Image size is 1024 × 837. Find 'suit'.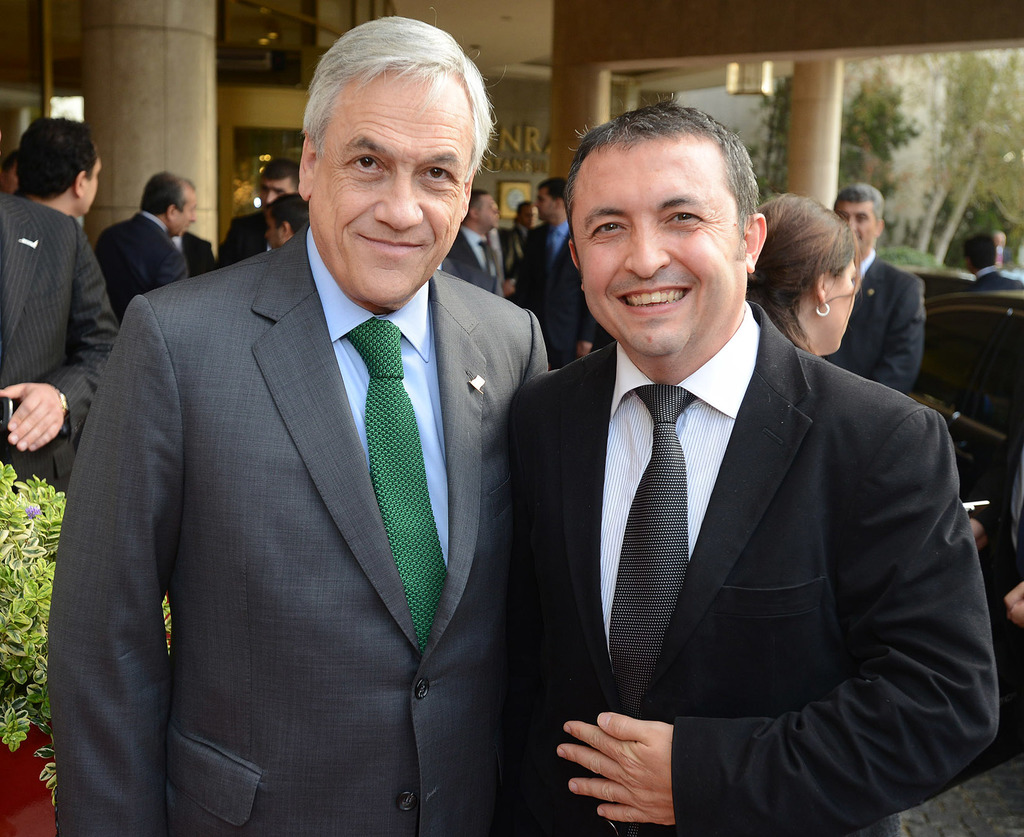
pyautogui.locateOnScreen(815, 251, 927, 389).
